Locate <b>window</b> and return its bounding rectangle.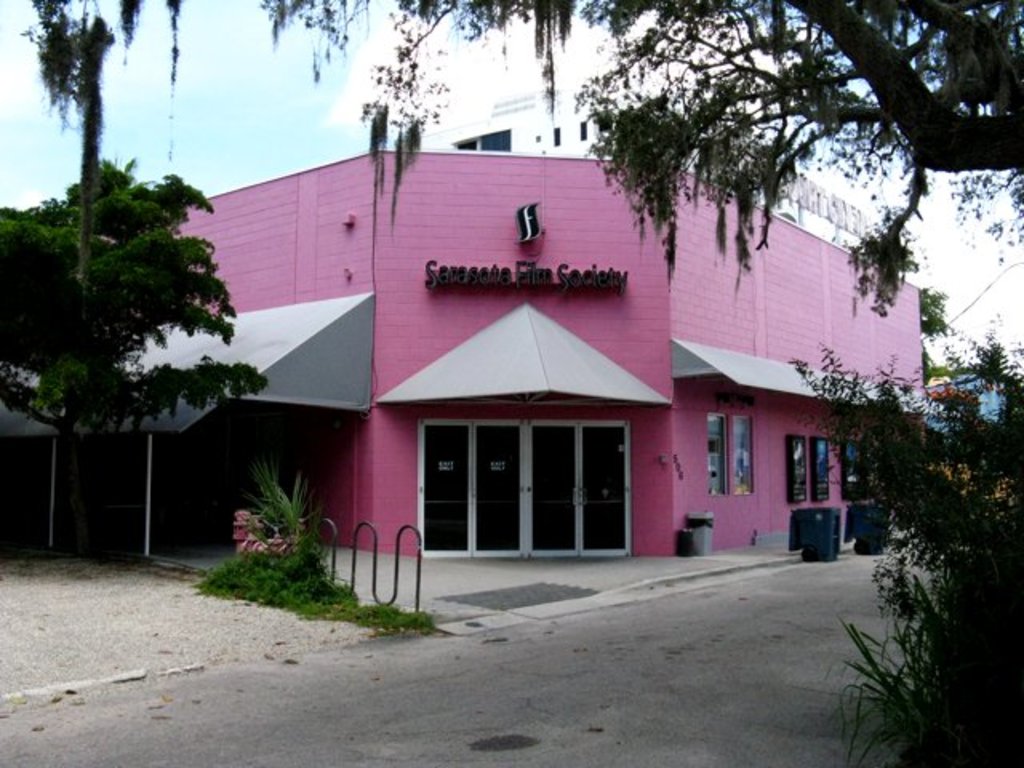
(790,435,813,502).
